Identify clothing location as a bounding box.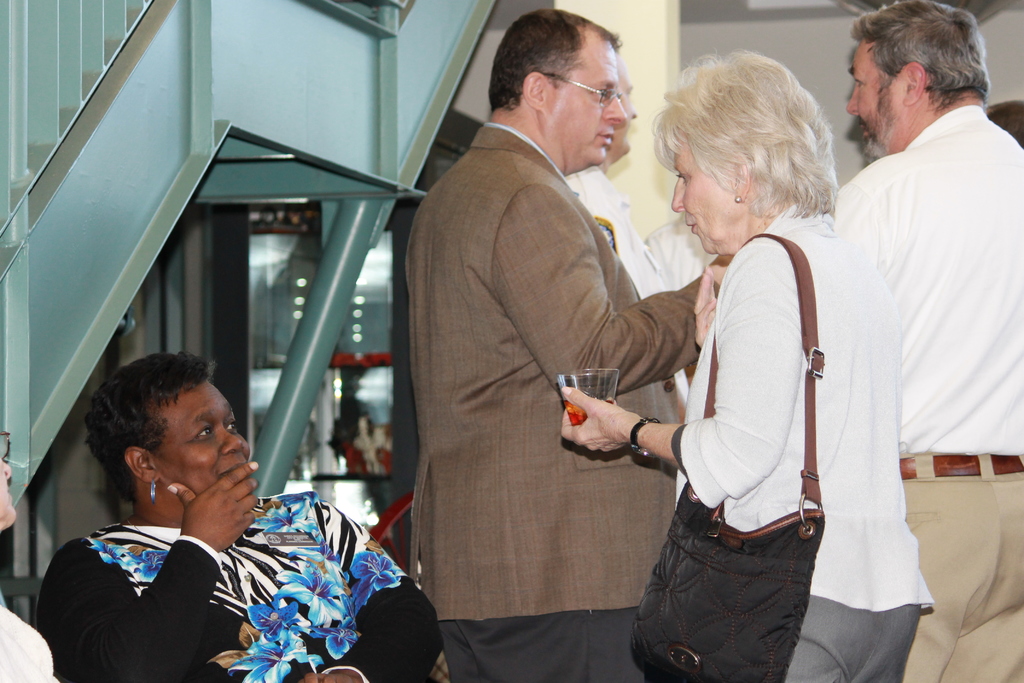
<box>717,611,918,682</box>.
